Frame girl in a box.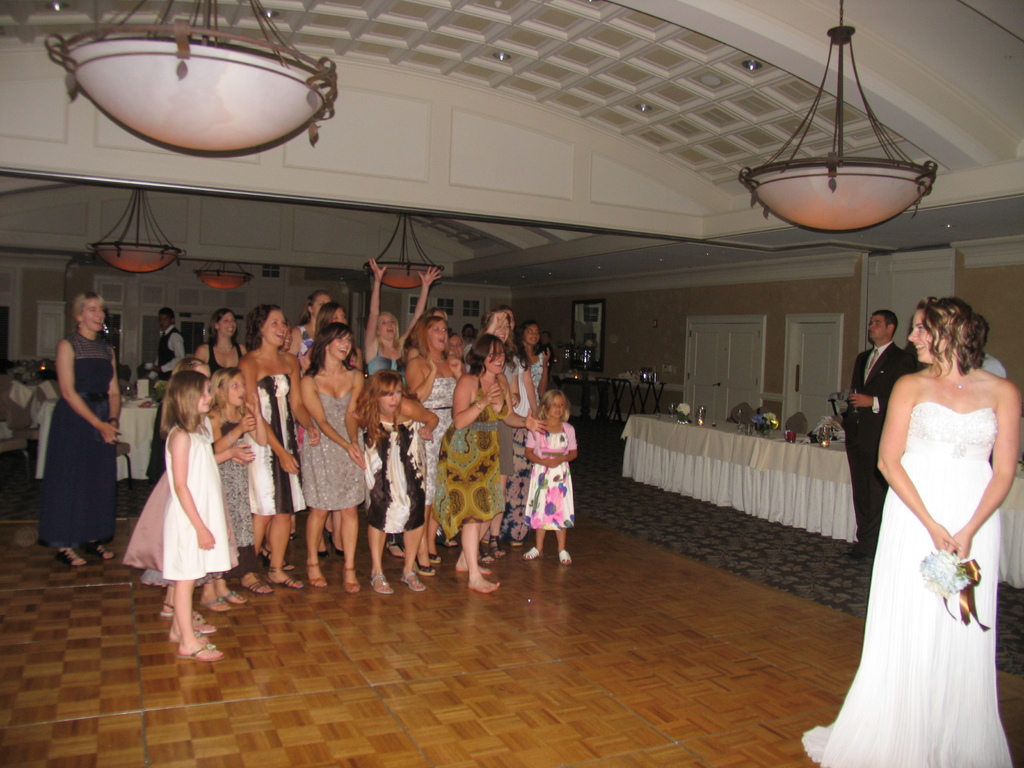
select_region(195, 369, 255, 603).
